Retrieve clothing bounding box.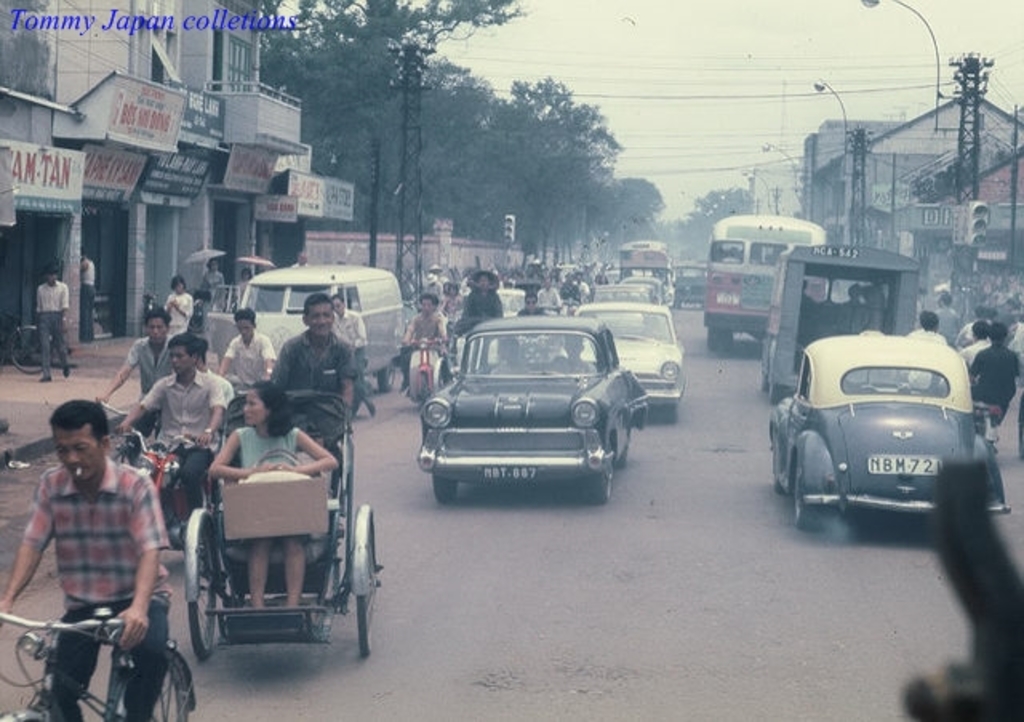
Bounding box: [38,285,67,383].
